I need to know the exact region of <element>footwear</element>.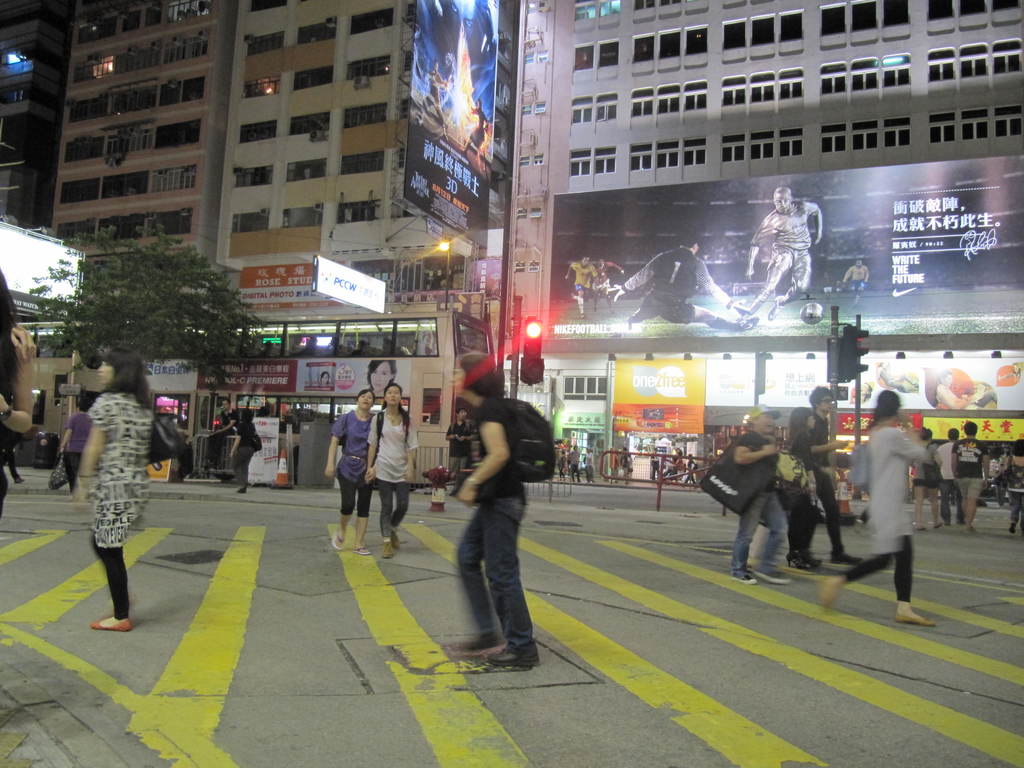
Region: 752 569 789 586.
